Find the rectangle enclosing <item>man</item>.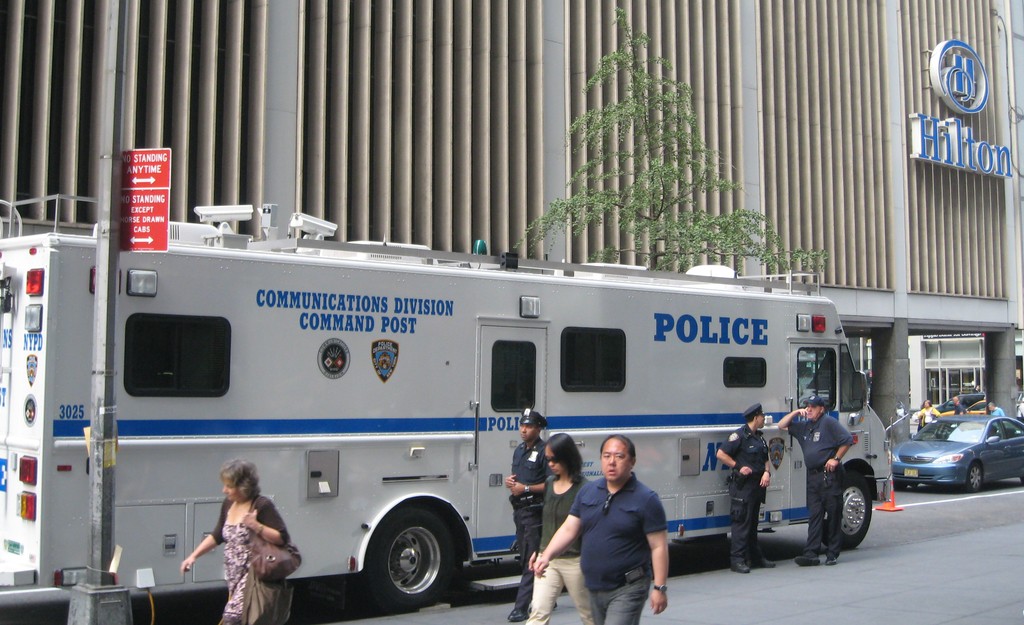
Rect(951, 393, 967, 414).
